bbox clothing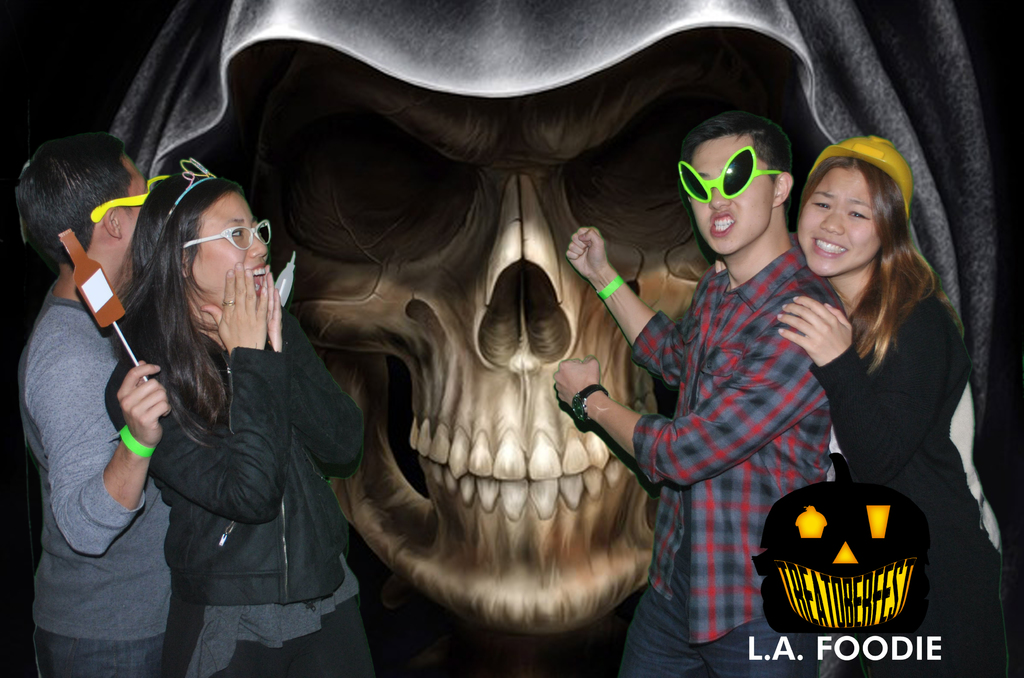
(left=808, top=274, right=1016, bottom=677)
